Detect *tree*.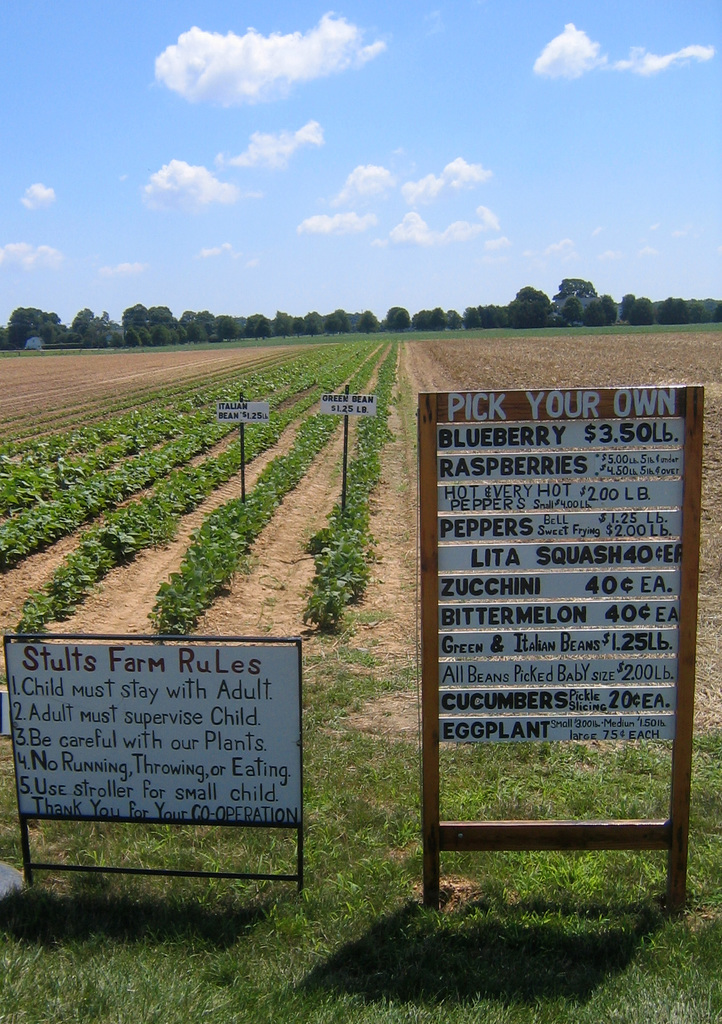
Detected at [3, 300, 63, 350].
